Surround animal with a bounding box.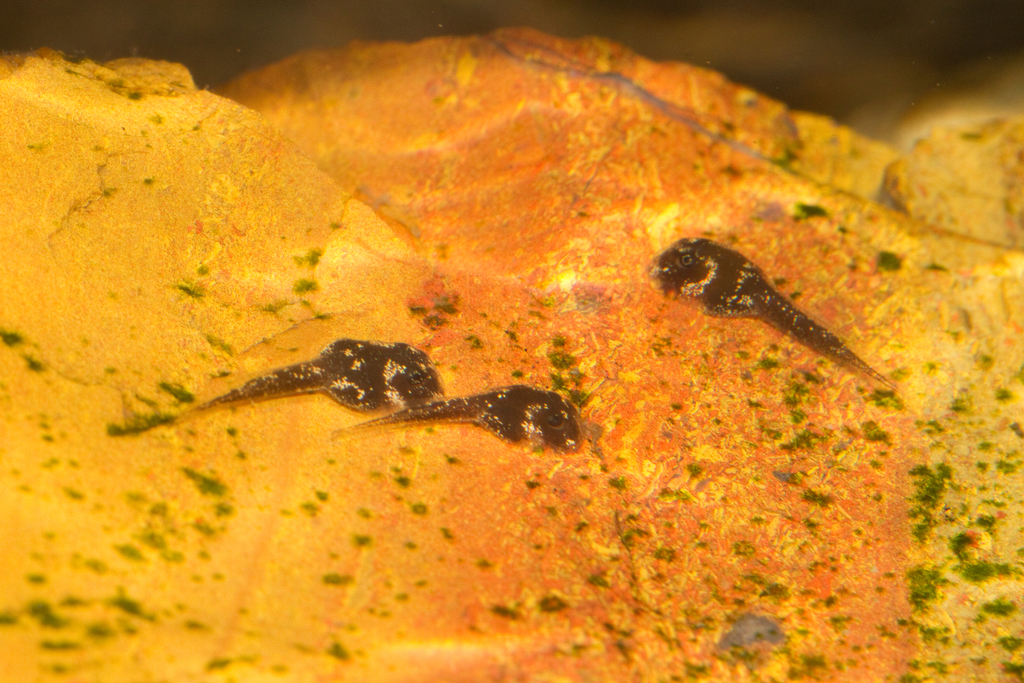
133 330 443 435.
